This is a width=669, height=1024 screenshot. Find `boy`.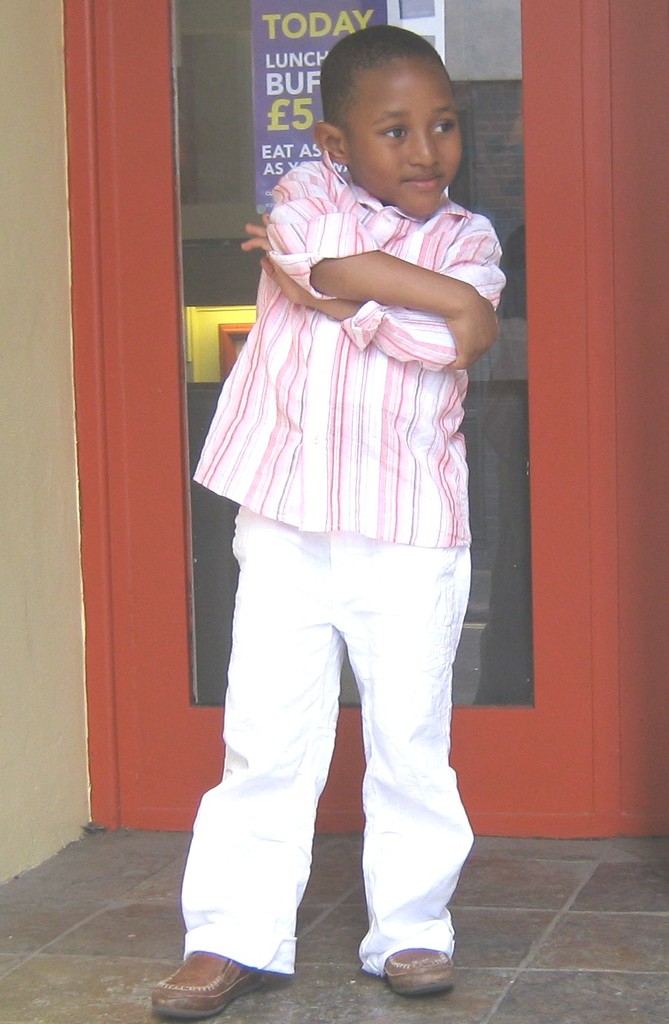
Bounding box: l=149, t=25, r=506, b=1018.
